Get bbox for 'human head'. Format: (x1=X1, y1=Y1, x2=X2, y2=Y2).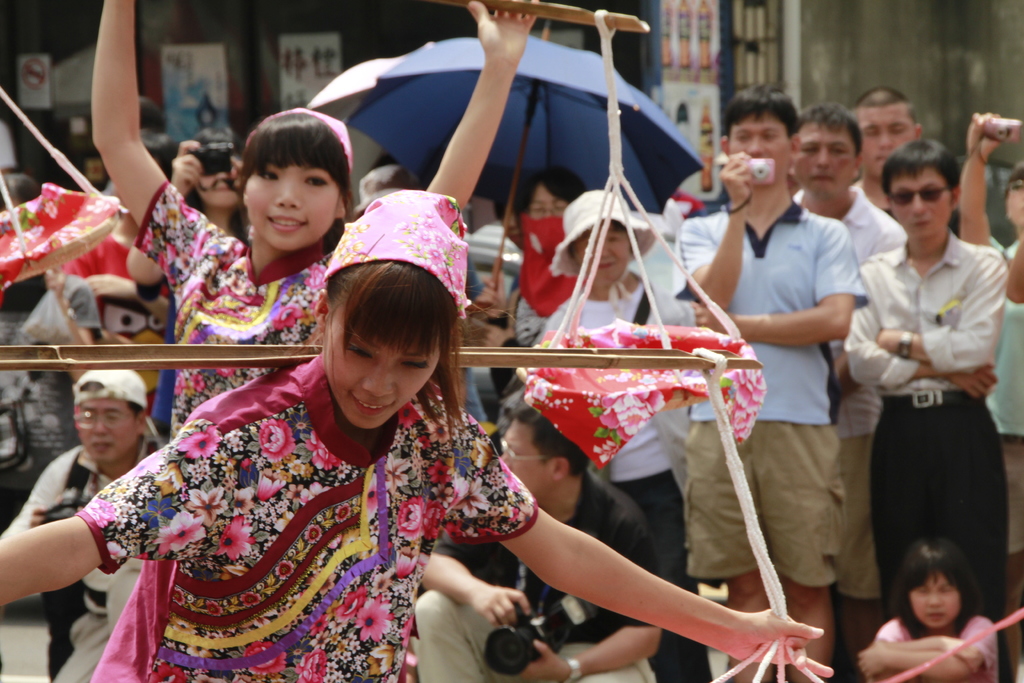
(x1=851, y1=89, x2=919, y2=181).
